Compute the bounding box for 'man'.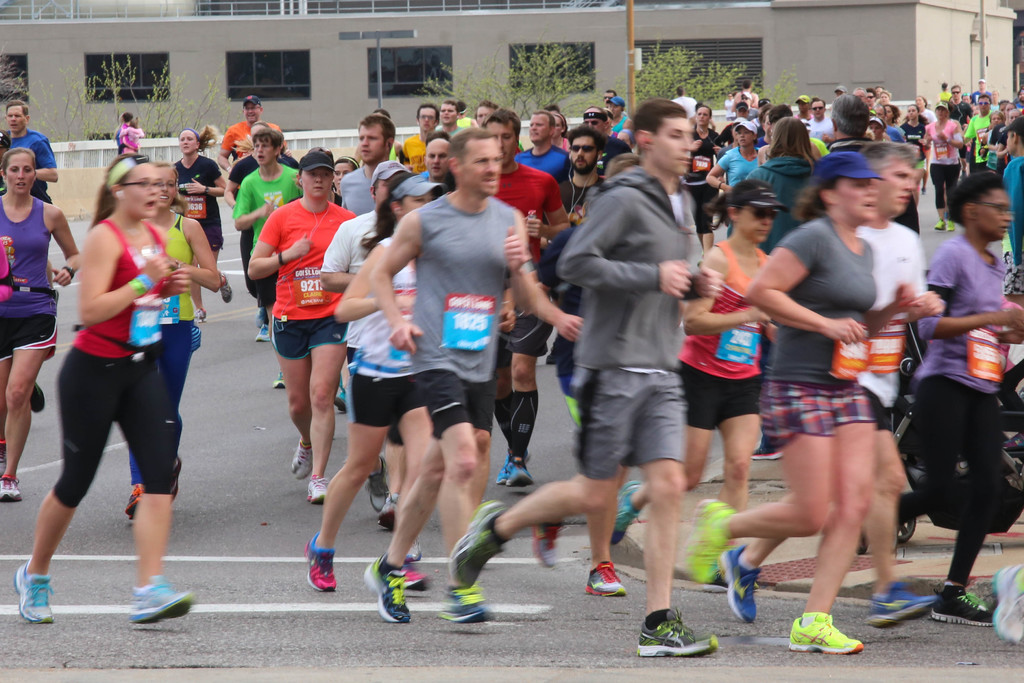
{"x1": 321, "y1": 158, "x2": 431, "y2": 516}.
